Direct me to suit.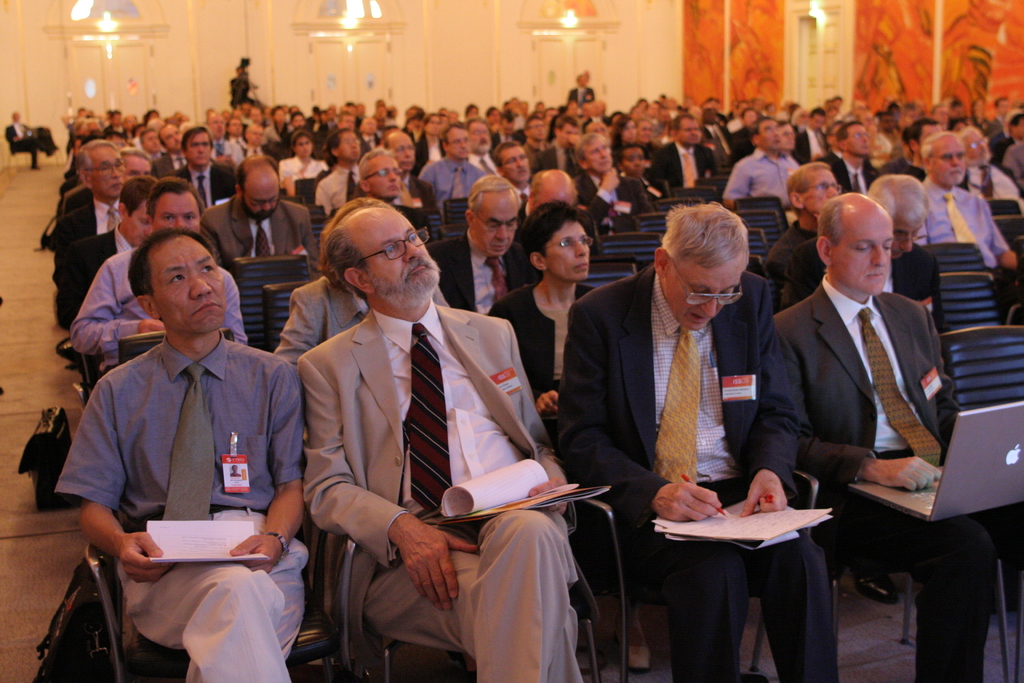
Direction: Rect(6, 122, 50, 164).
